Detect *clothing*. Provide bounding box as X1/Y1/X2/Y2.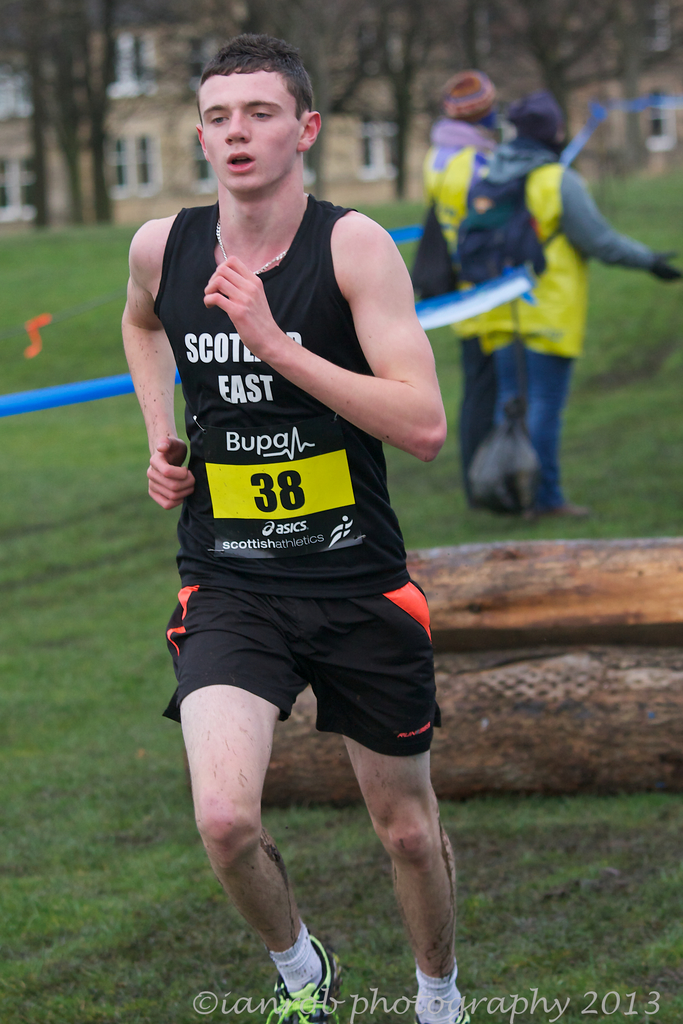
424/116/655/514.
